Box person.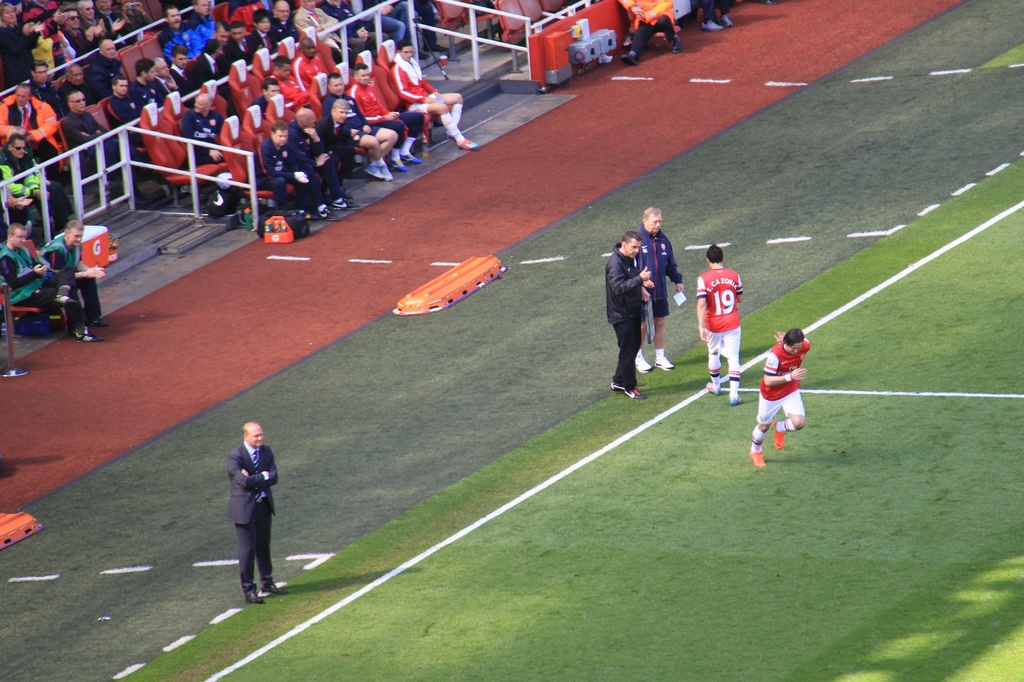
select_region(0, 0, 334, 210).
